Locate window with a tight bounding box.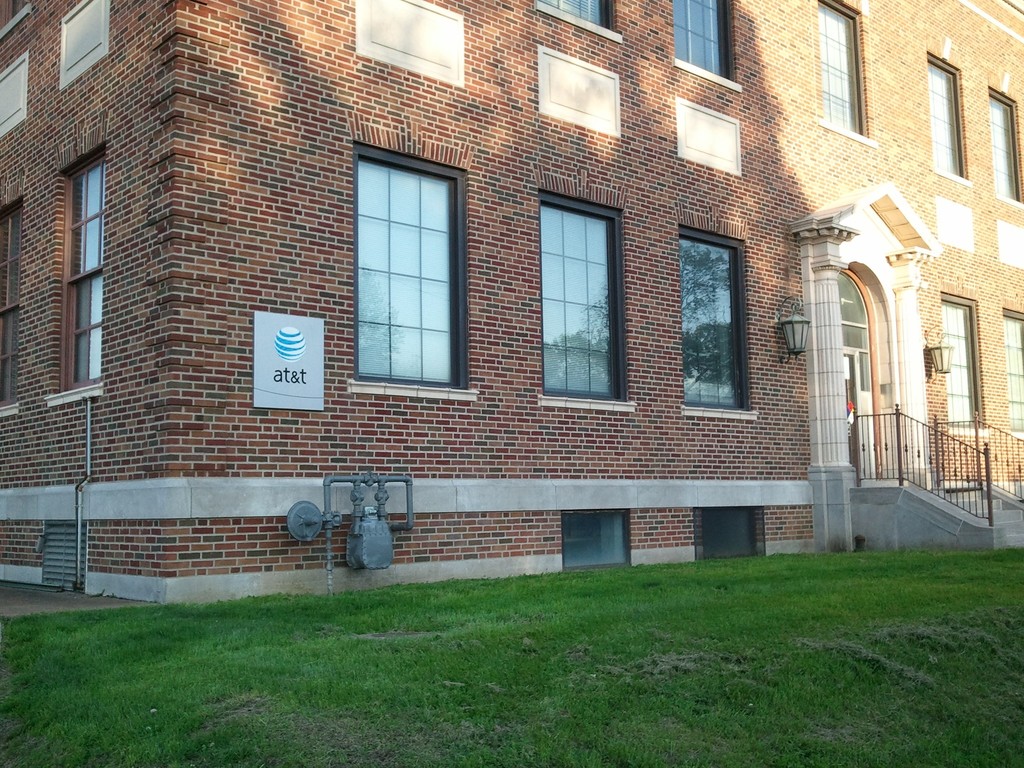
box(985, 81, 1023, 204).
